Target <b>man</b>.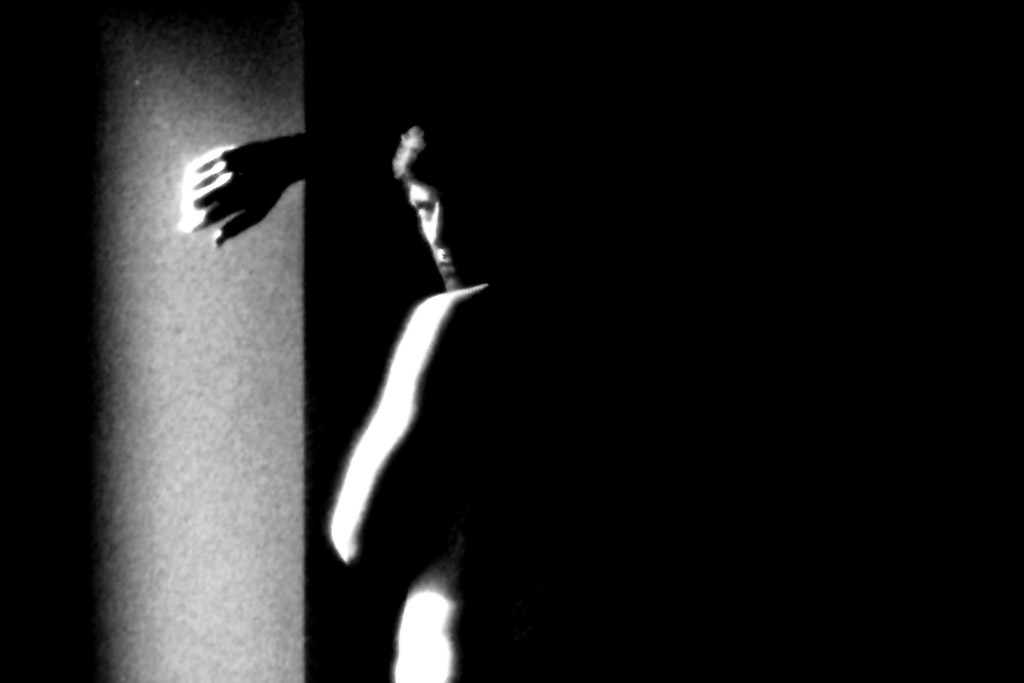
Target region: box(204, 114, 507, 555).
